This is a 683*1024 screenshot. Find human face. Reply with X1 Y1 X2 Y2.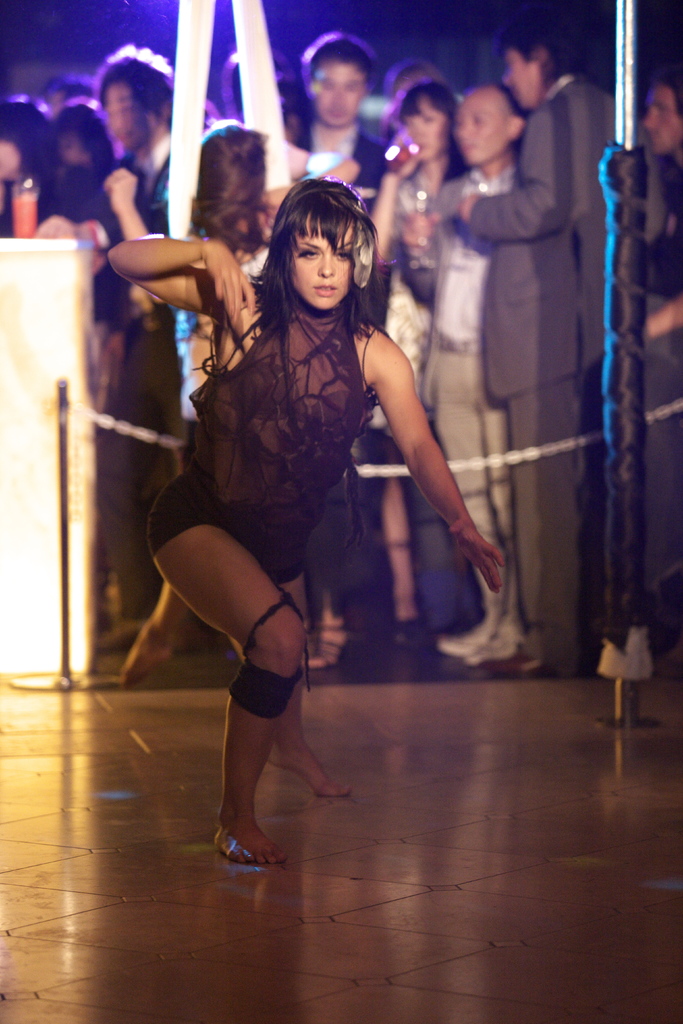
292 212 357 307.
